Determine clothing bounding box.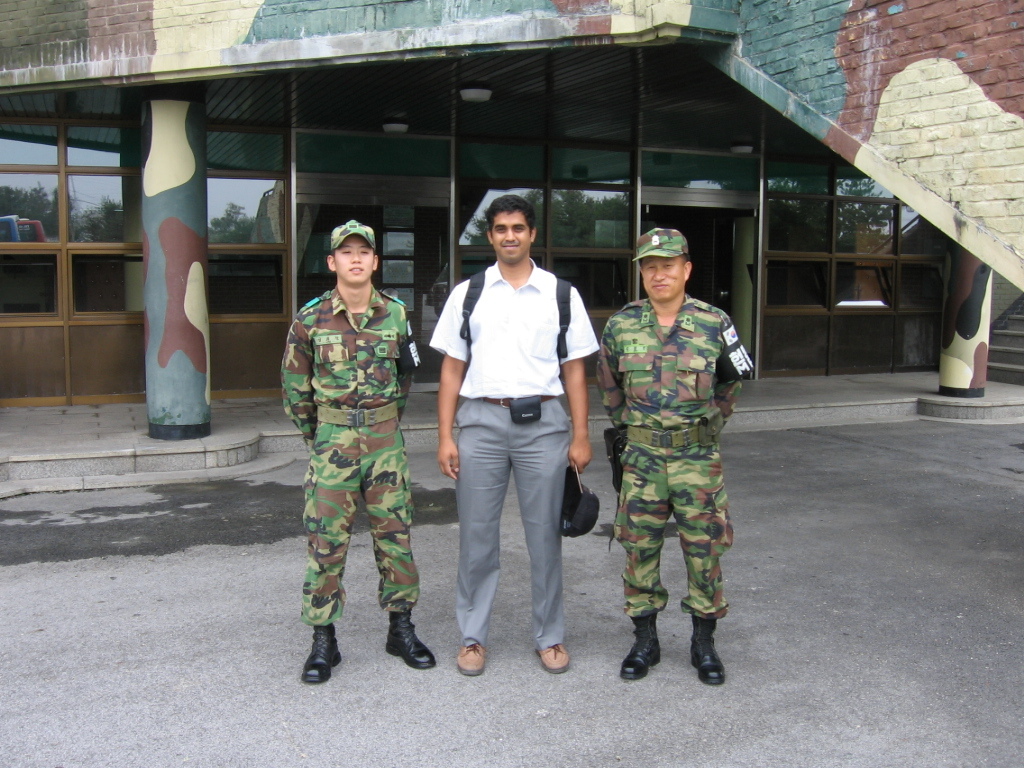
Determined: [278,283,420,632].
